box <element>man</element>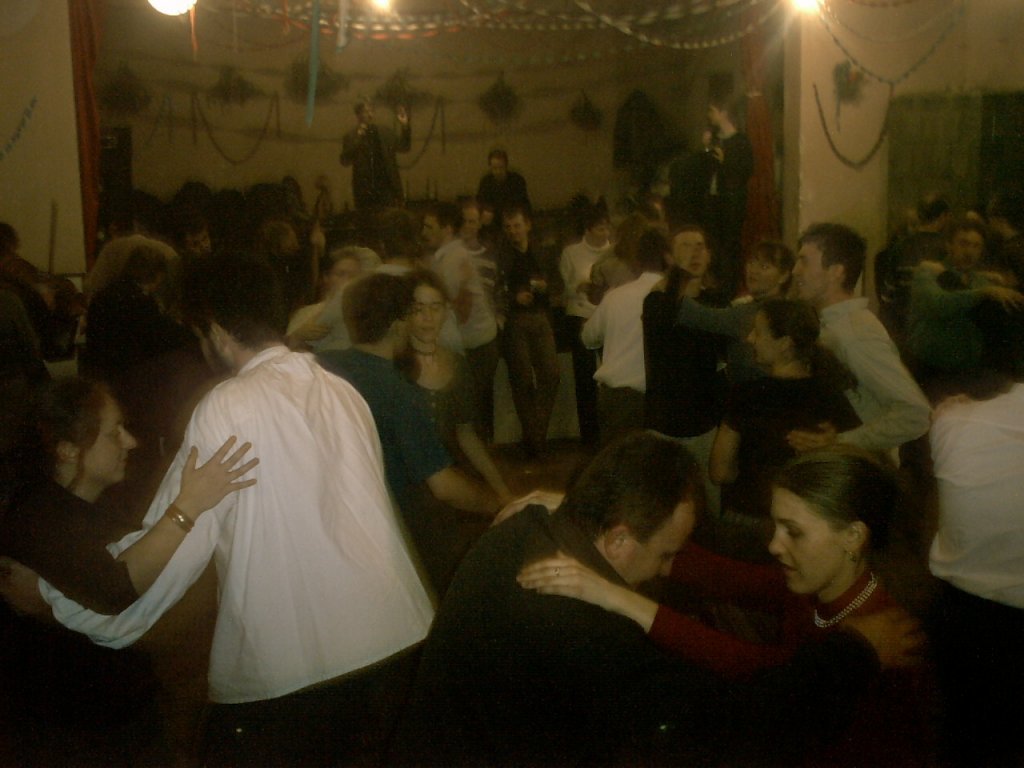
Rect(462, 200, 493, 276)
